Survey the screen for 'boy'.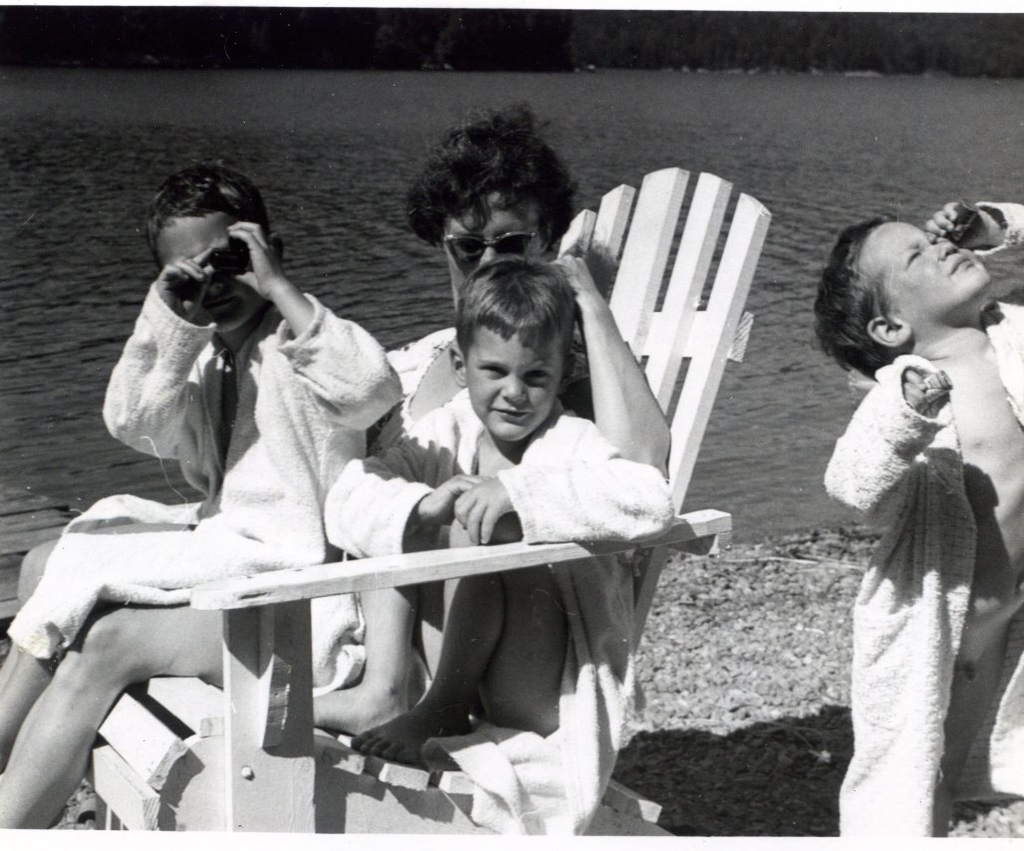
Survey found: (x1=0, y1=159, x2=402, y2=837).
